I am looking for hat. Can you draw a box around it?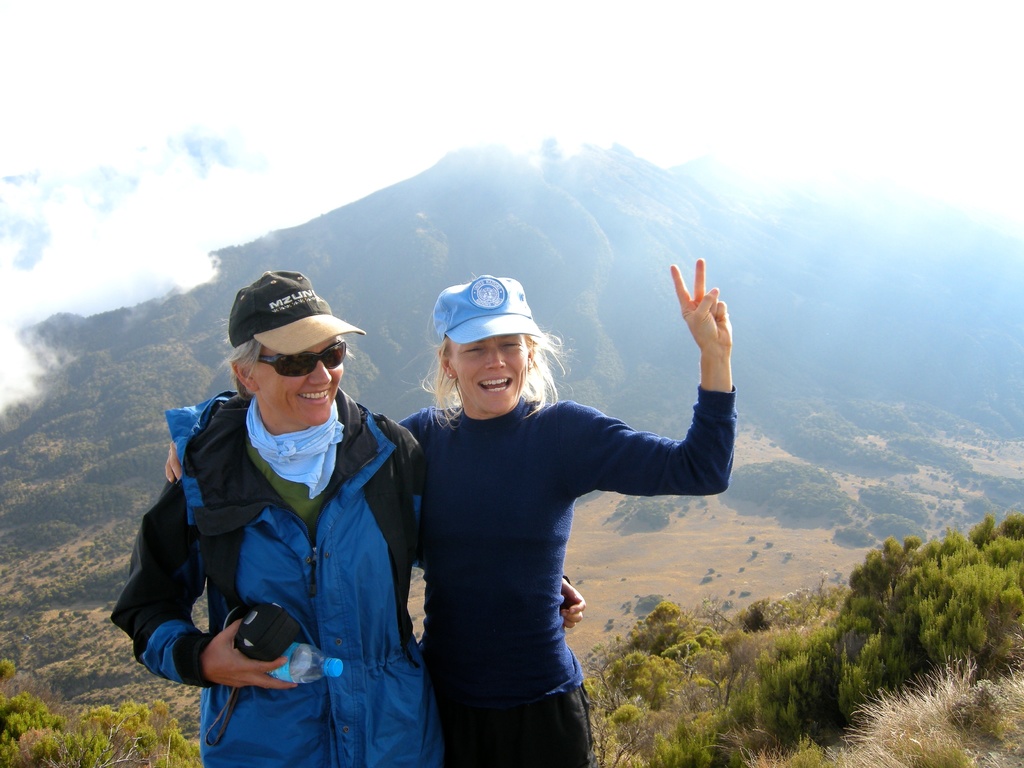
Sure, the bounding box is 229,269,367,356.
